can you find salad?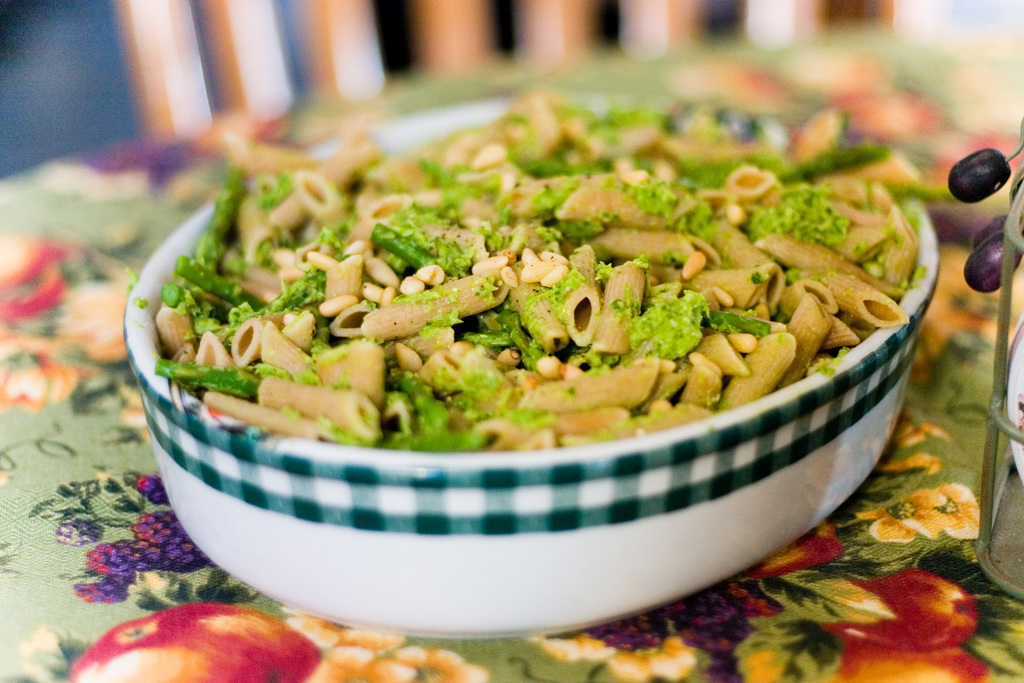
Yes, bounding box: [157,83,913,457].
